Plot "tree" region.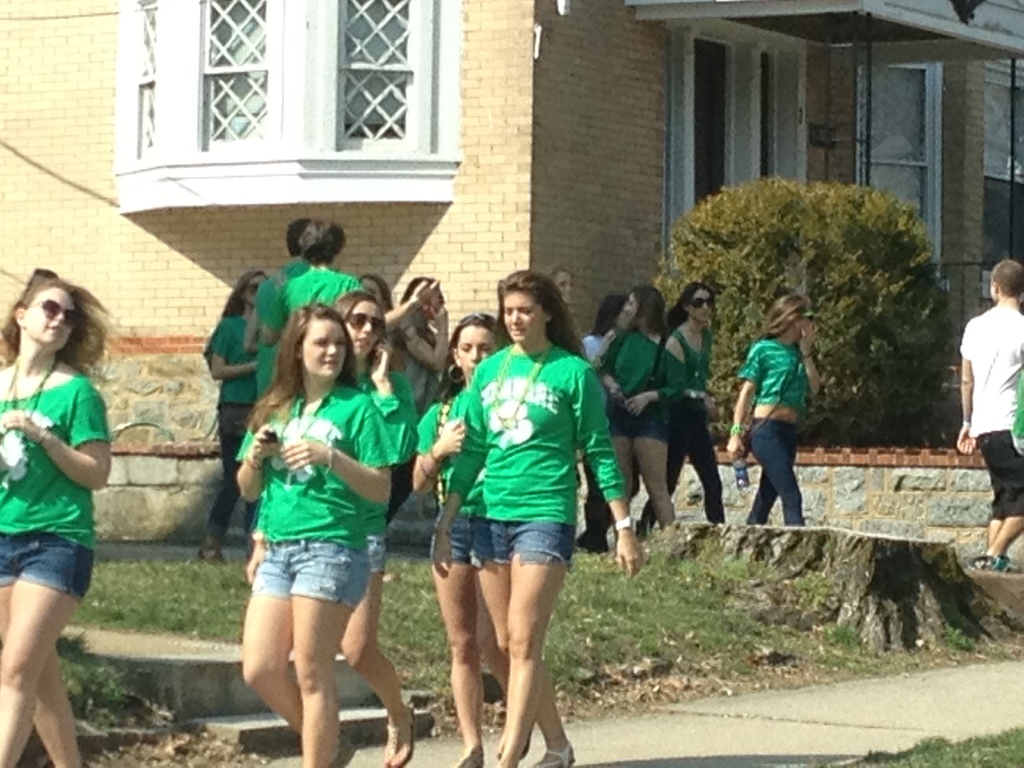
Plotted at [657,173,952,449].
